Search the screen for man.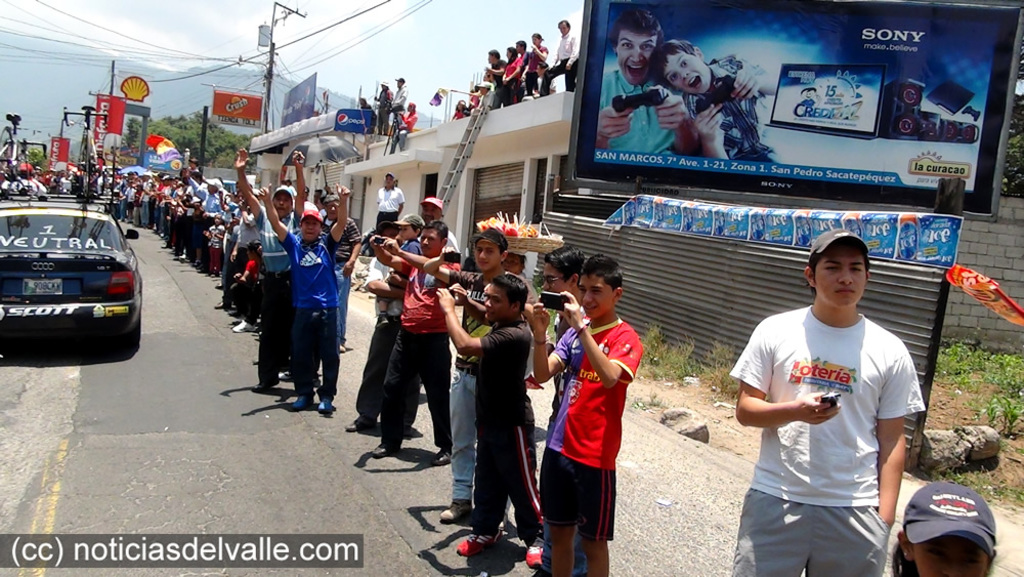
Found at (532,19,581,94).
